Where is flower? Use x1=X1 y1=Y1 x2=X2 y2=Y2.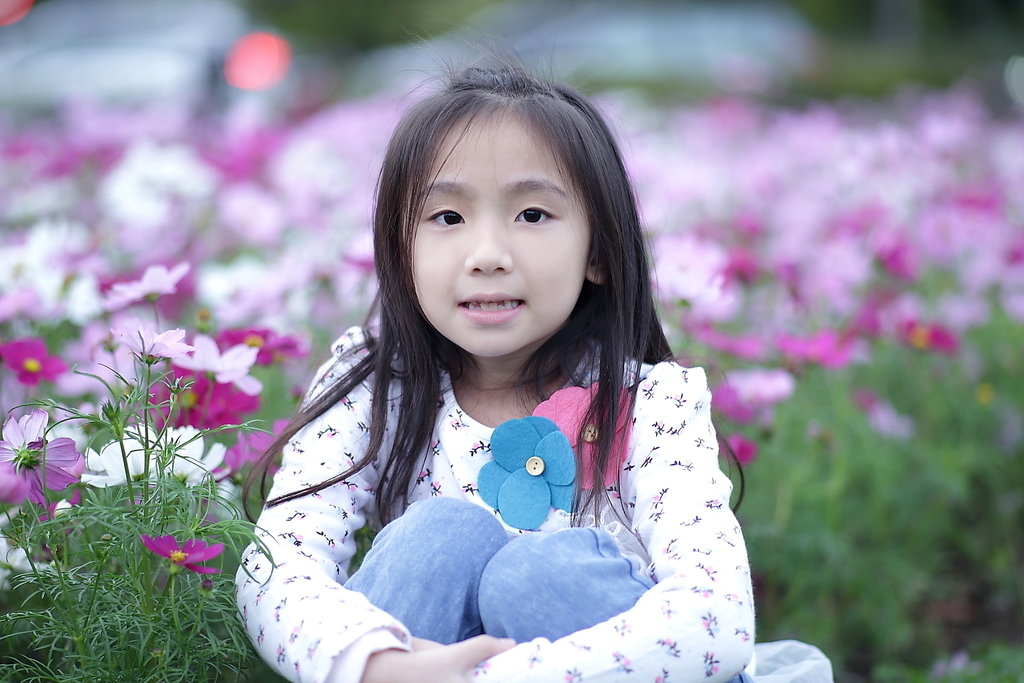
x1=220 y1=320 x2=309 y2=370.
